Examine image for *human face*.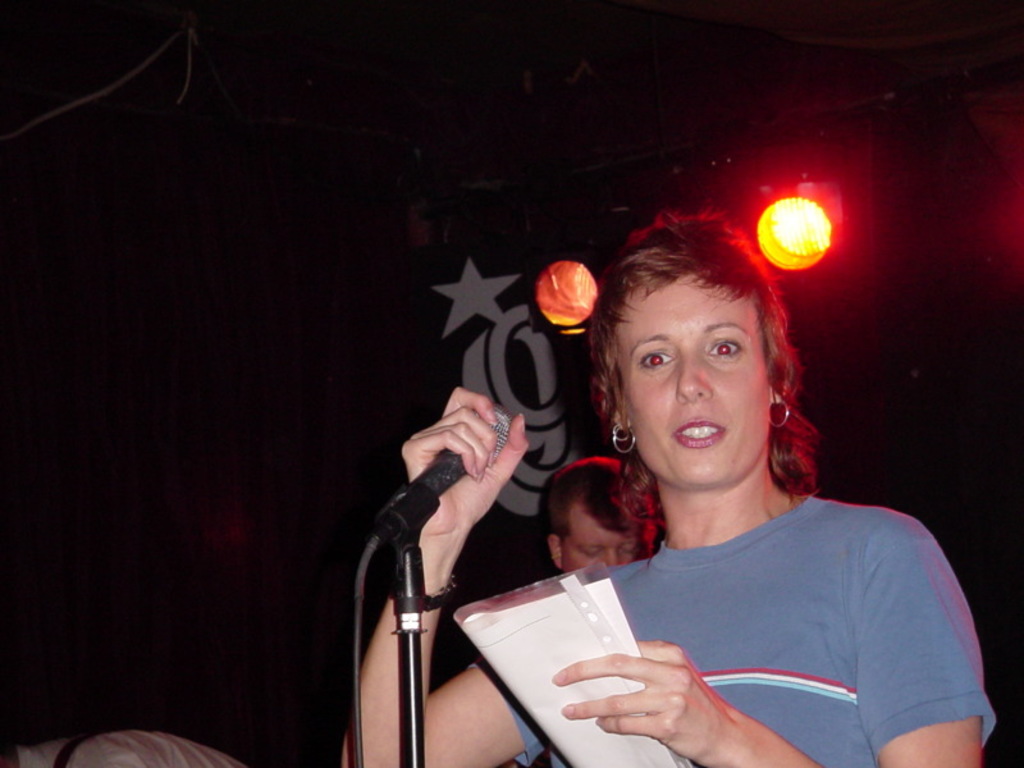
Examination result: (left=564, top=503, right=644, bottom=572).
